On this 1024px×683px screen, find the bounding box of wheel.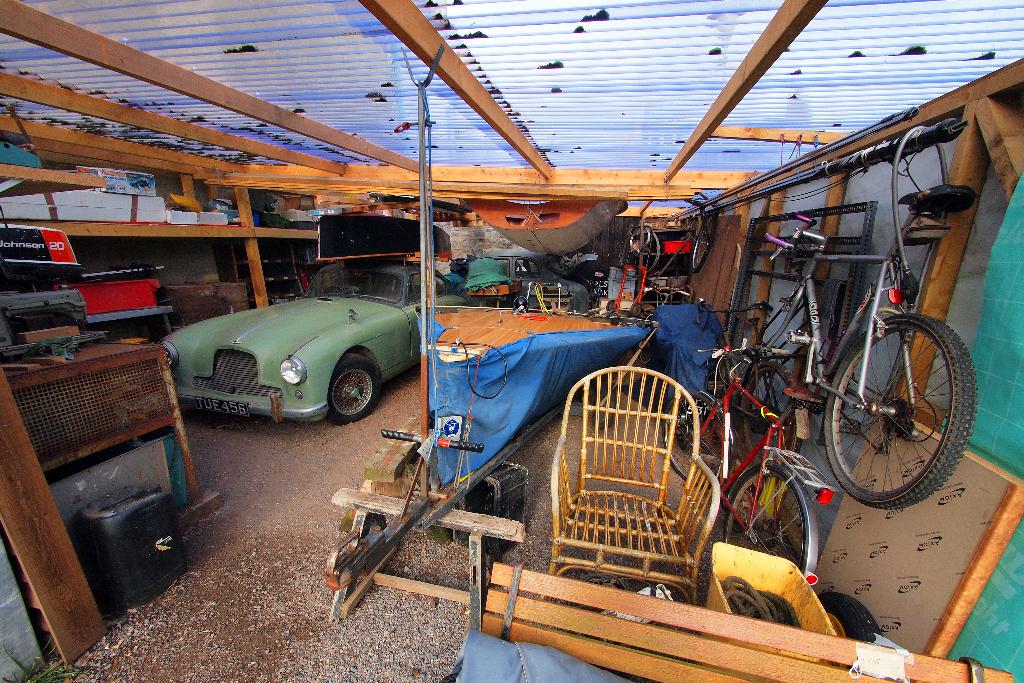
Bounding box: 320 357 383 424.
